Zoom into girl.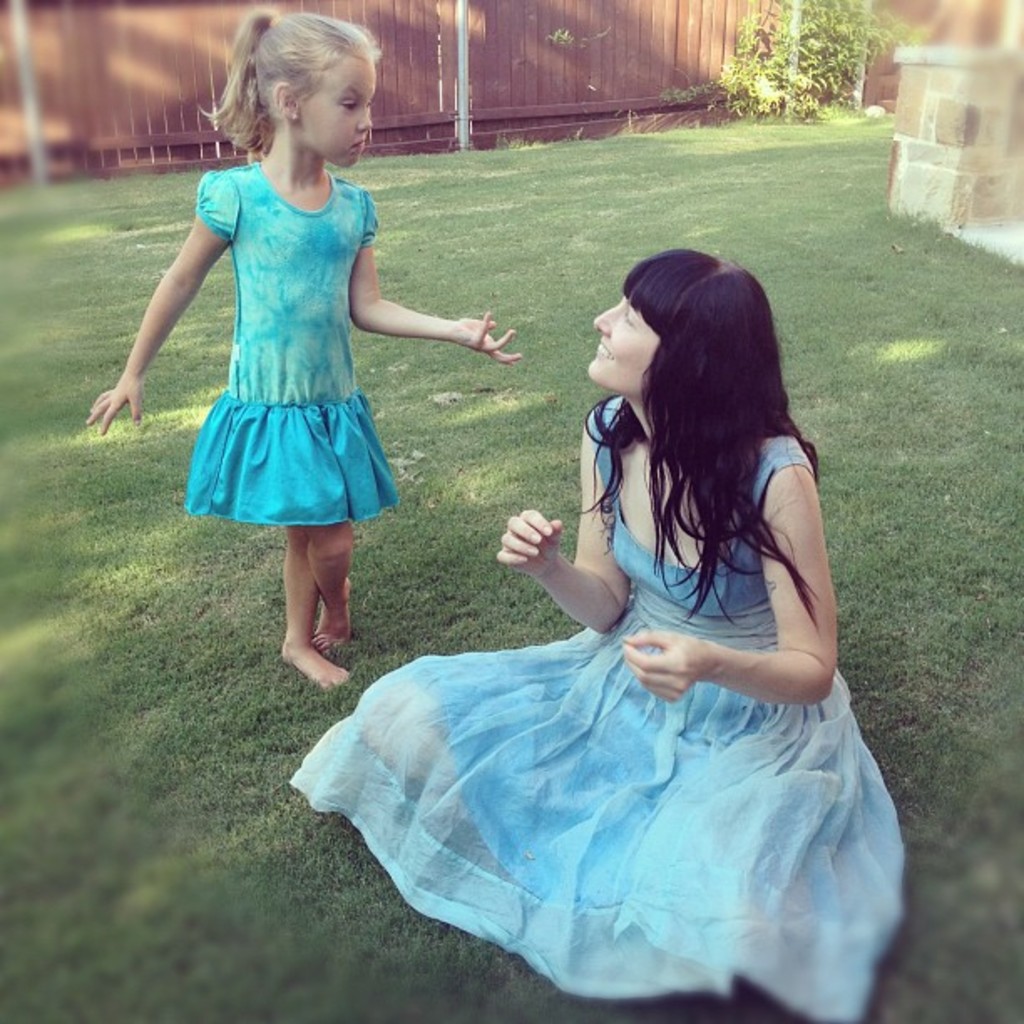
Zoom target: <region>284, 248, 904, 1022</region>.
